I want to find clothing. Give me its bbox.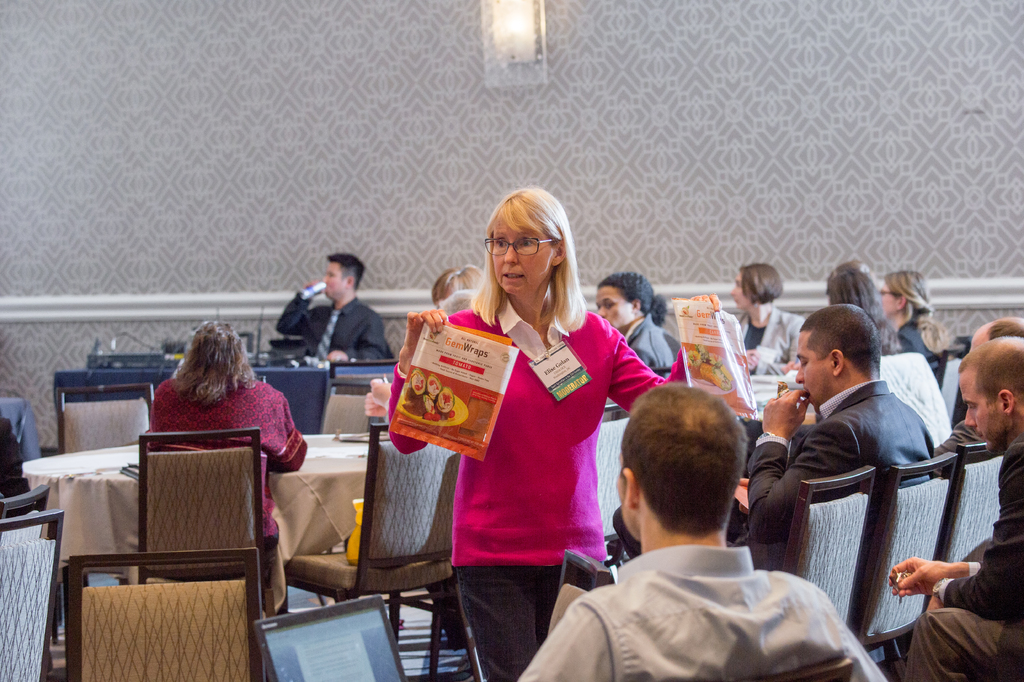
pyautogui.locateOnScreen(928, 421, 982, 459).
